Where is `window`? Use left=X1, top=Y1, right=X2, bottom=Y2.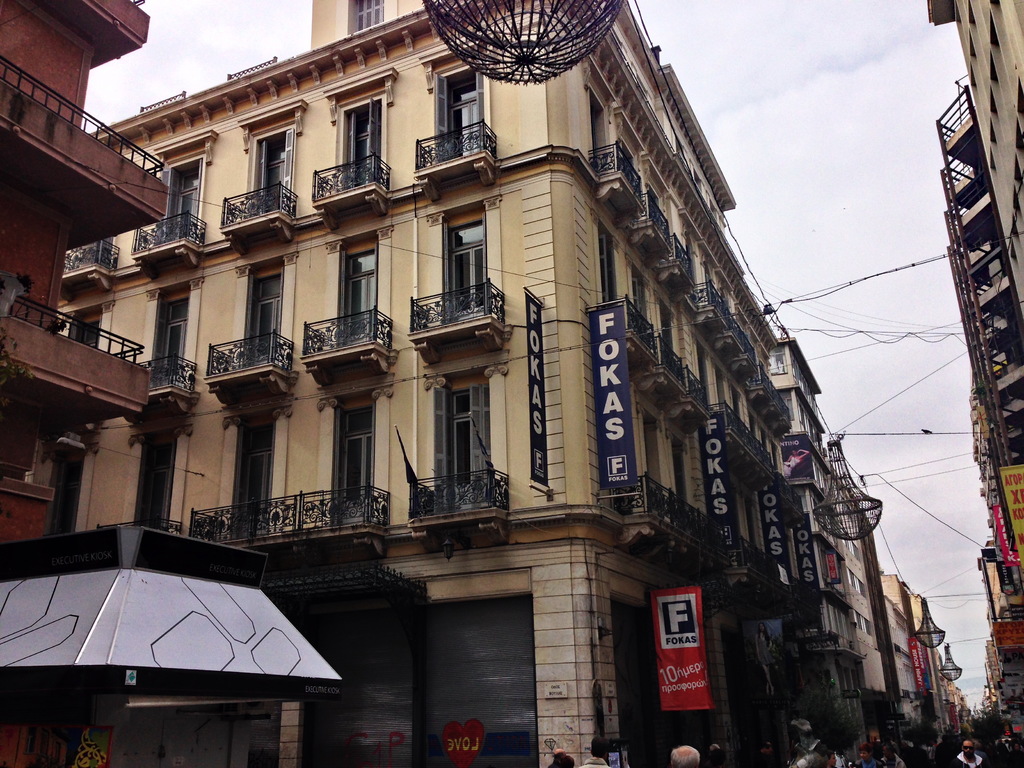
left=769, top=341, right=792, bottom=374.
